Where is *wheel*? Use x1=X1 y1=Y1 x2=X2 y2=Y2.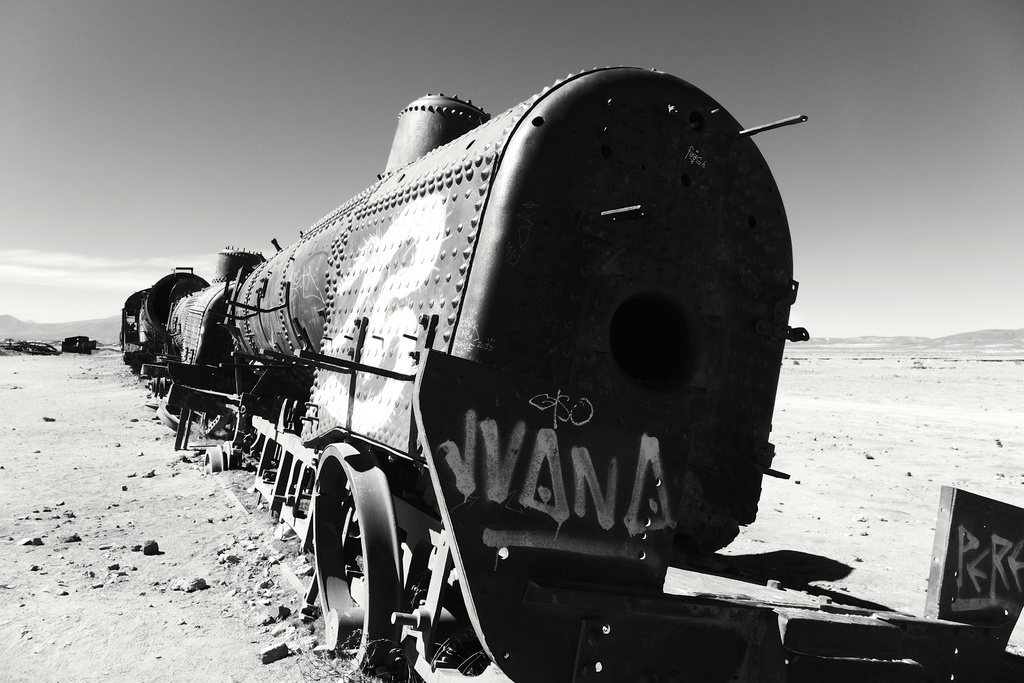
x1=308 y1=458 x2=409 y2=659.
